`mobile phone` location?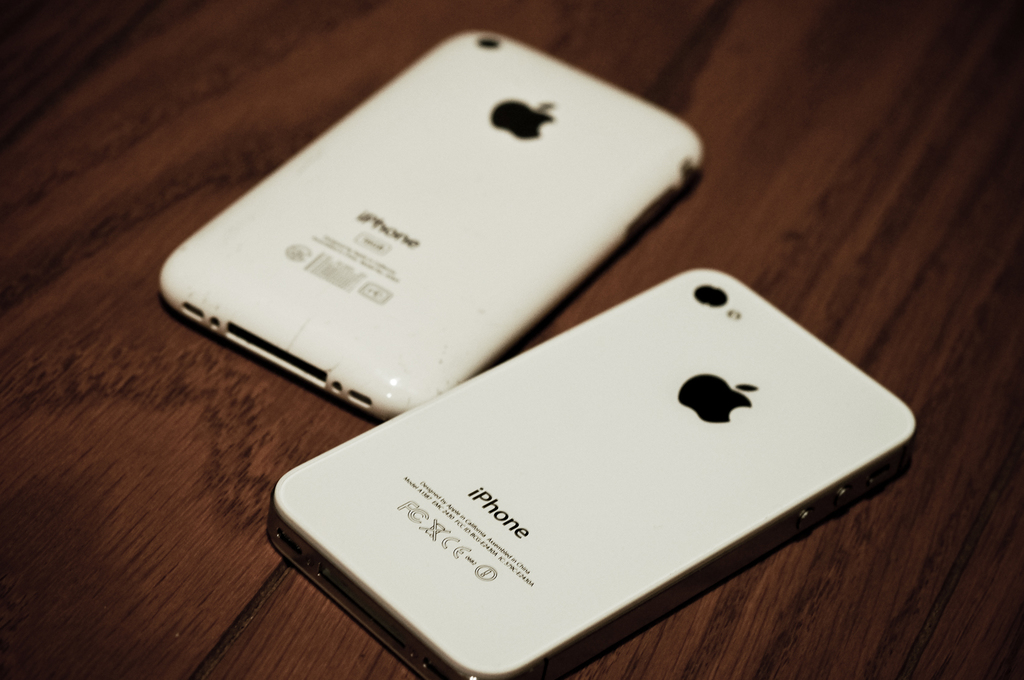
<bbox>264, 266, 921, 679</bbox>
